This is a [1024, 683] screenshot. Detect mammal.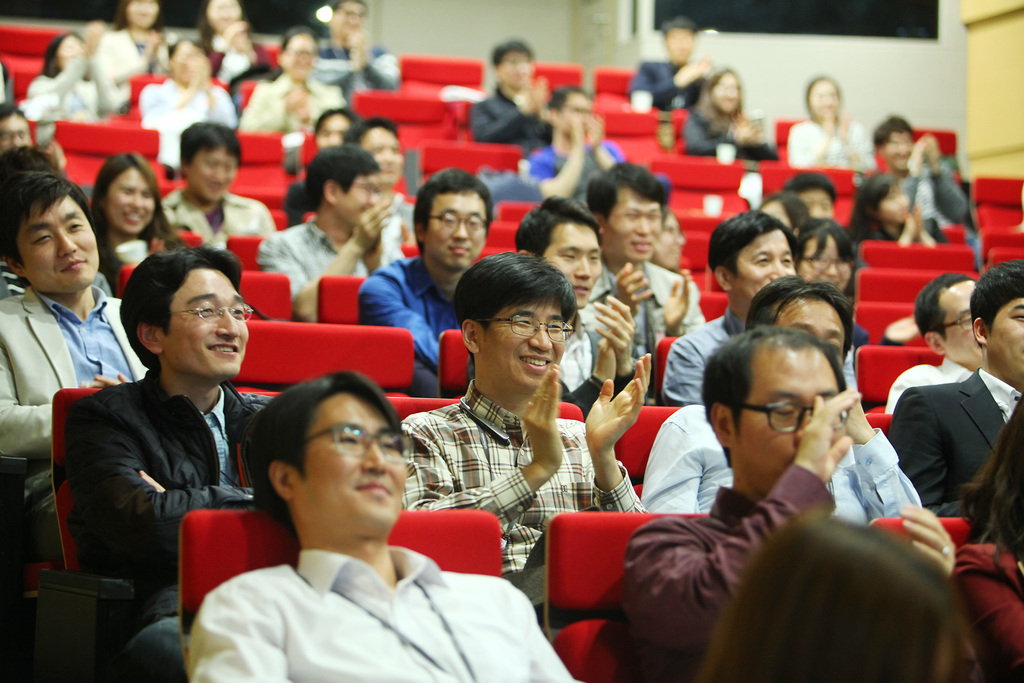
x1=520, y1=85, x2=623, y2=200.
